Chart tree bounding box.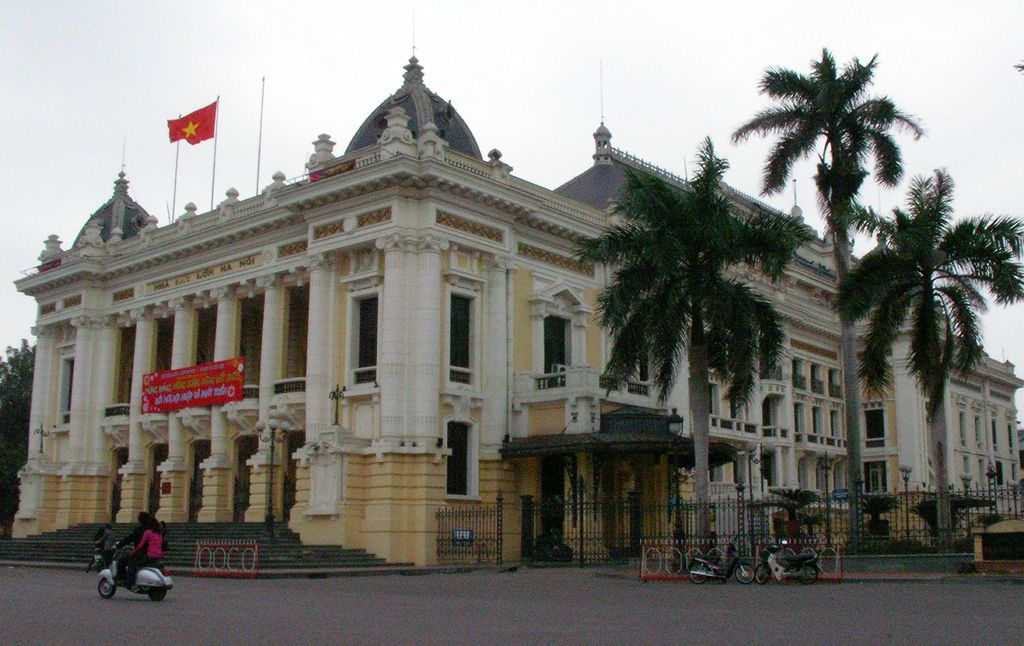
Charted: BBox(858, 488, 904, 534).
